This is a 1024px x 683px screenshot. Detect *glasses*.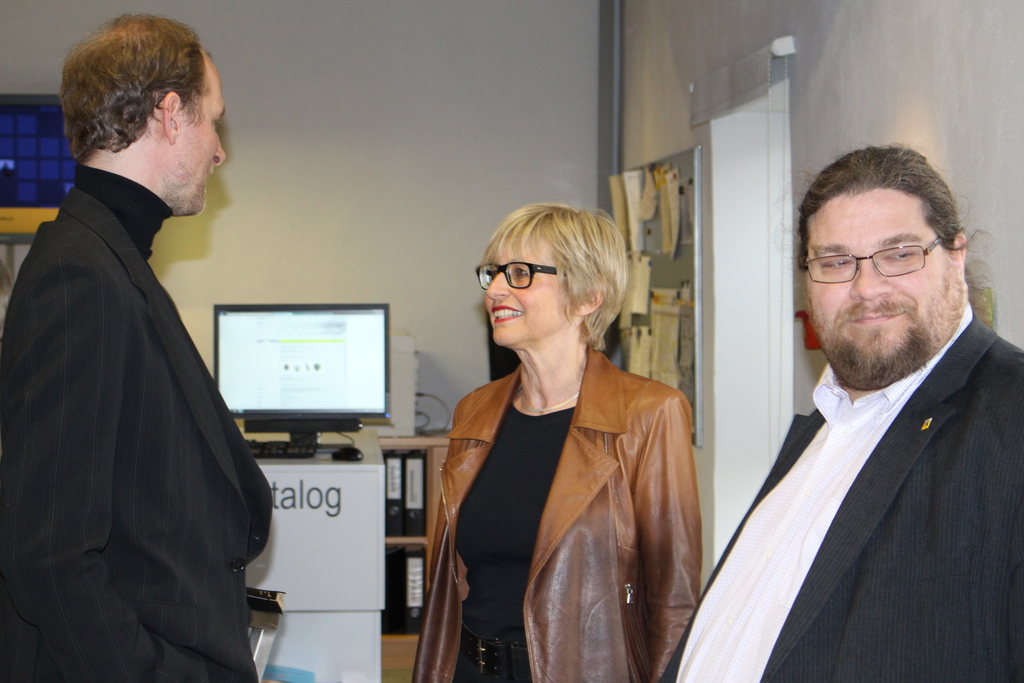
l=470, t=252, r=561, b=293.
